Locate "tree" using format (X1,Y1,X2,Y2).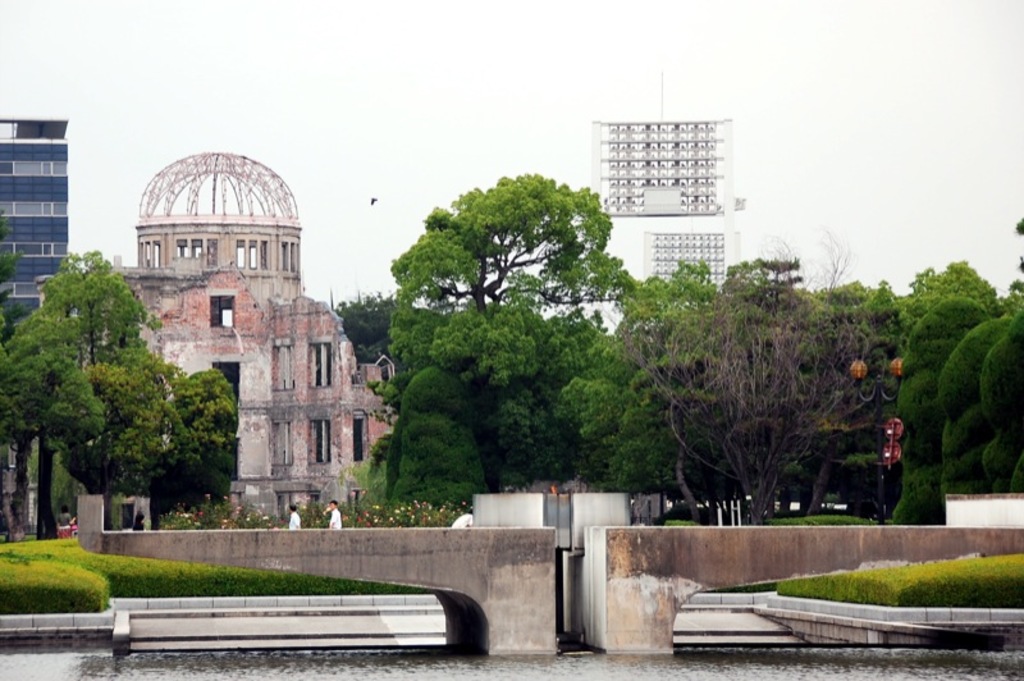
(337,288,398,364).
